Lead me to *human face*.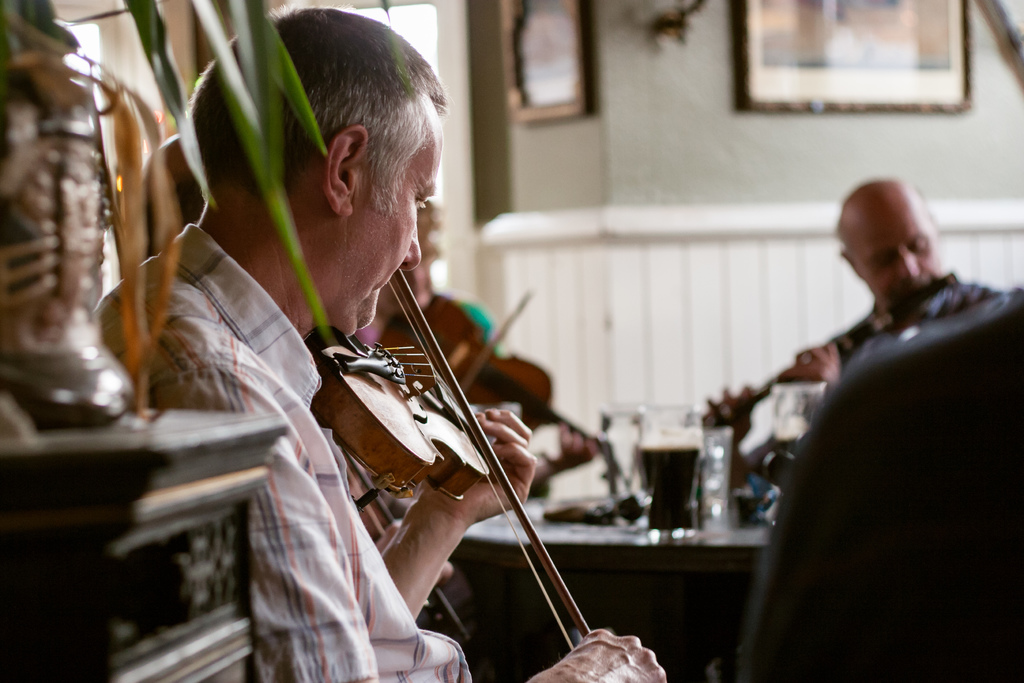
Lead to bbox=(388, 226, 430, 304).
